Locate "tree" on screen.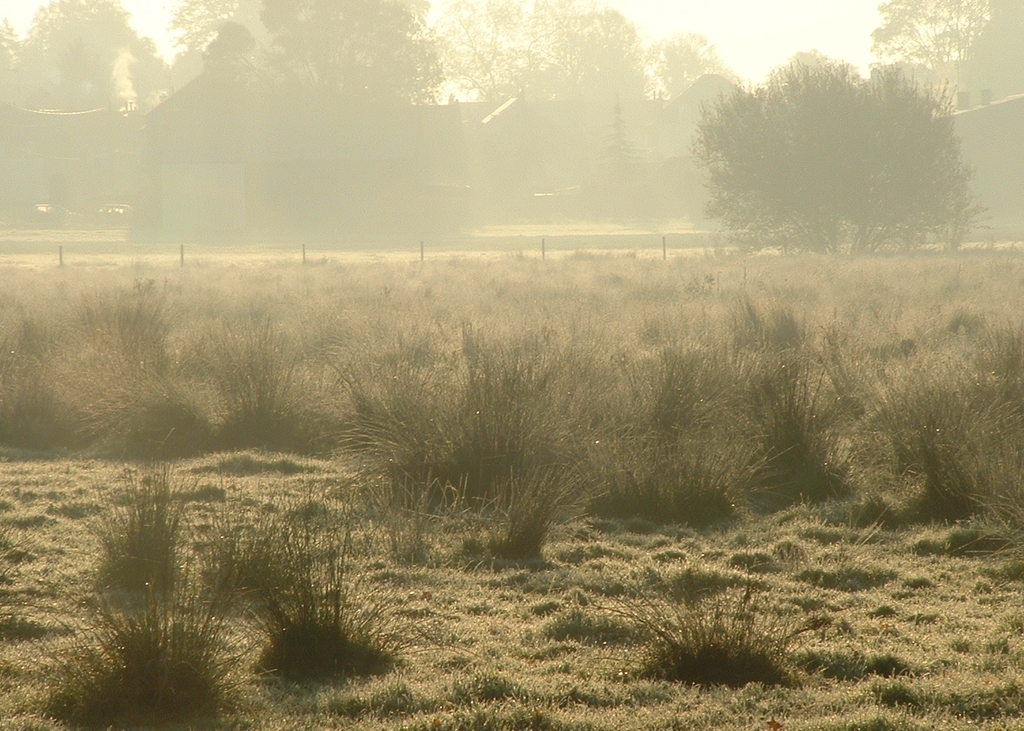
On screen at x1=667 y1=50 x2=972 y2=284.
